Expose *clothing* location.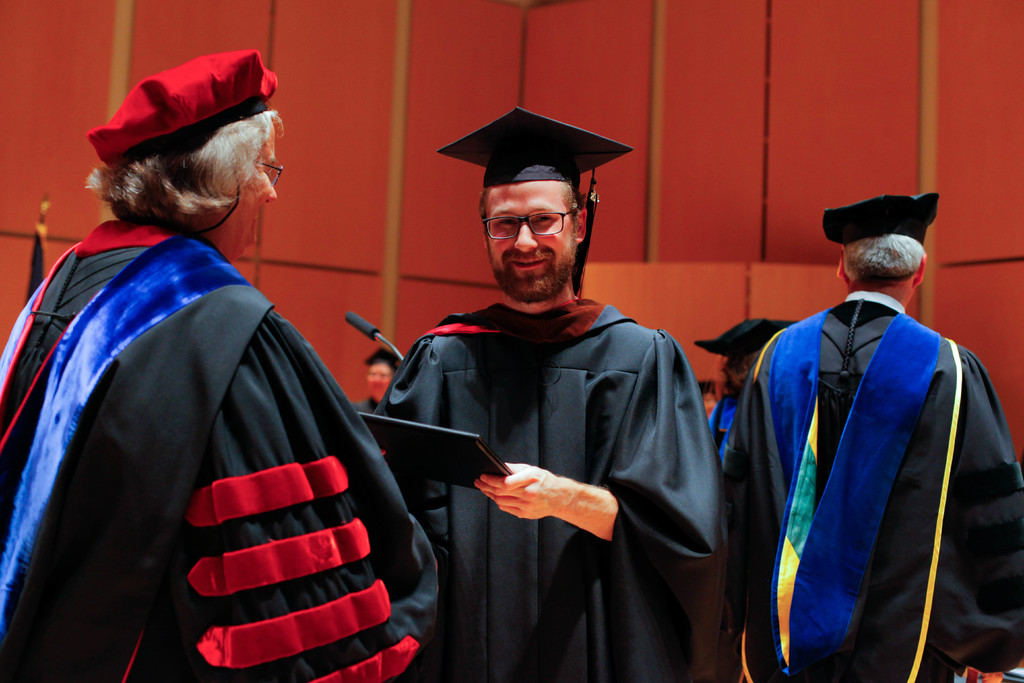
Exposed at (0, 218, 441, 682).
